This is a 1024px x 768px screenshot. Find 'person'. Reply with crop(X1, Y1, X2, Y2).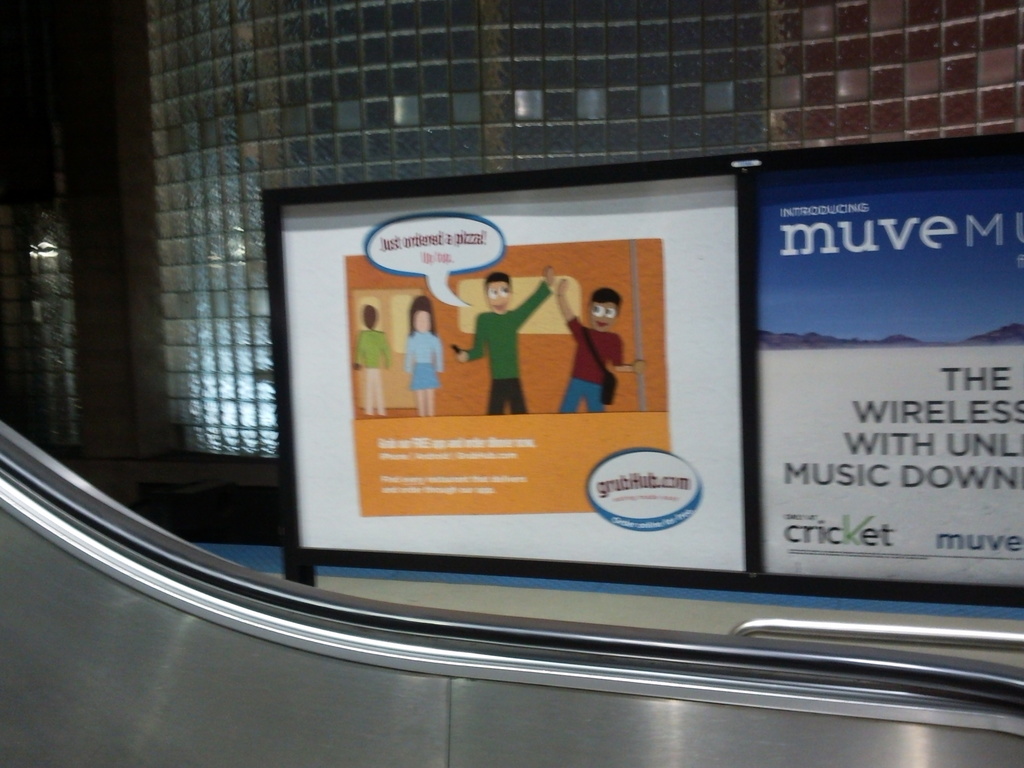
crop(406, 298, 442, 416).
